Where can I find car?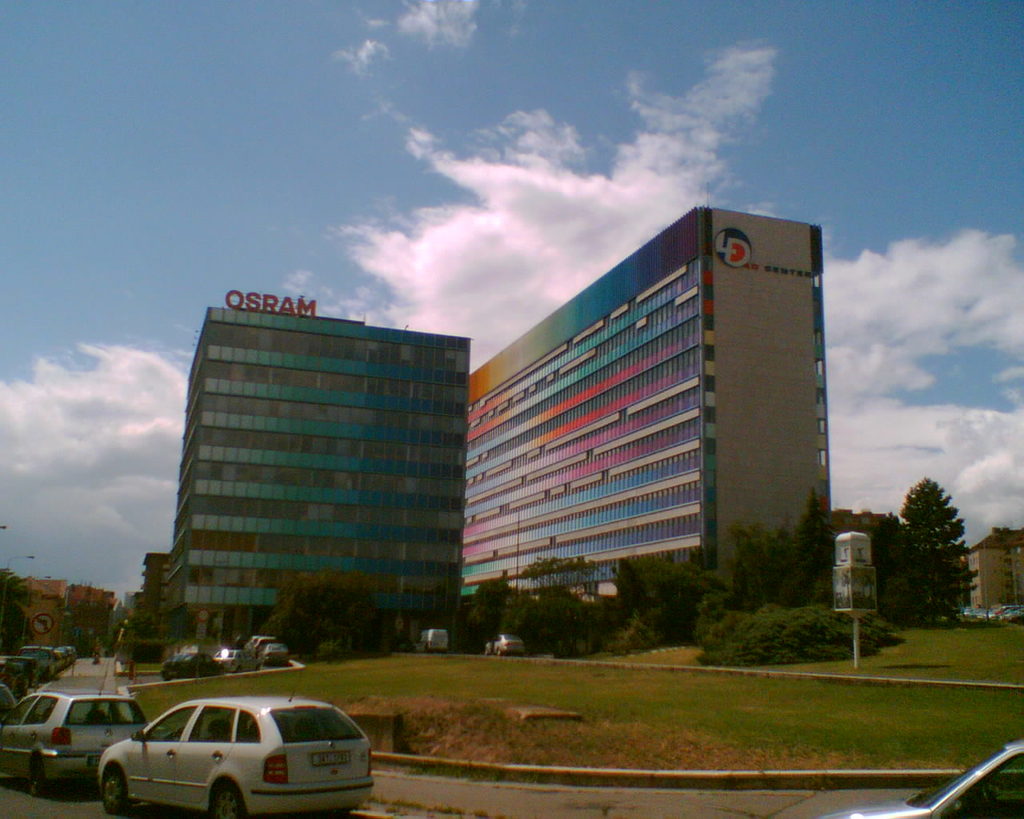
You can find it at Rect(249, 632, 267, 658).
